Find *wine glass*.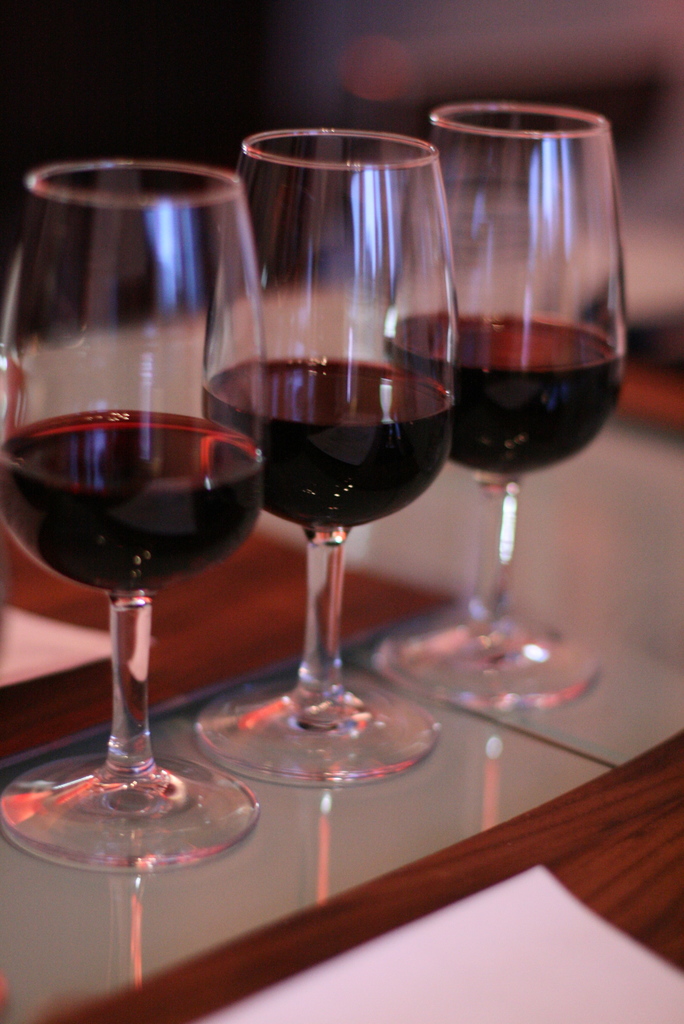
Rect(375, 111, 638, 712).
